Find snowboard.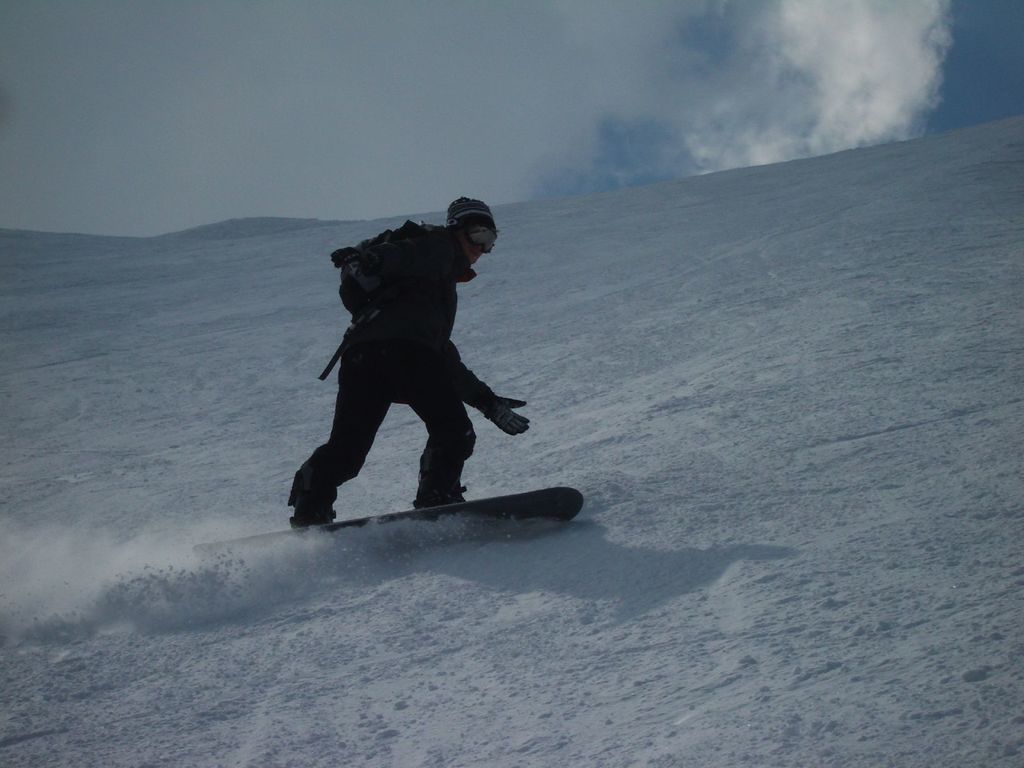
l=190, t=484, r=586, b=552.
